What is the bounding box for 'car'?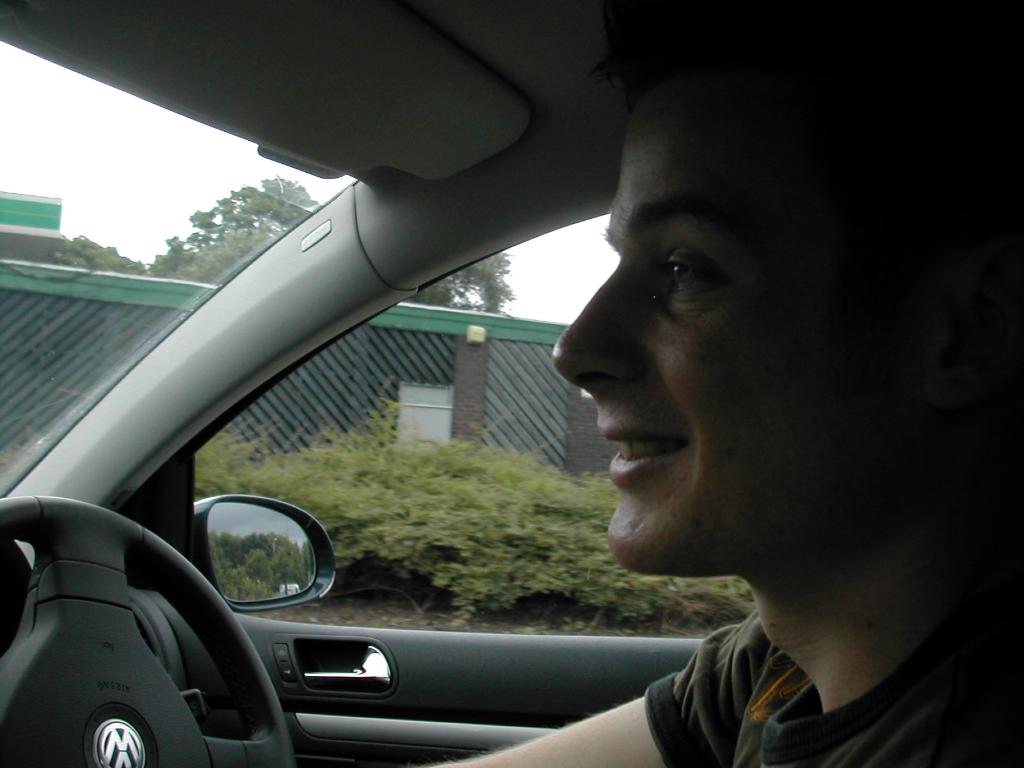
bbox=[0, 3, 1023, 767].
